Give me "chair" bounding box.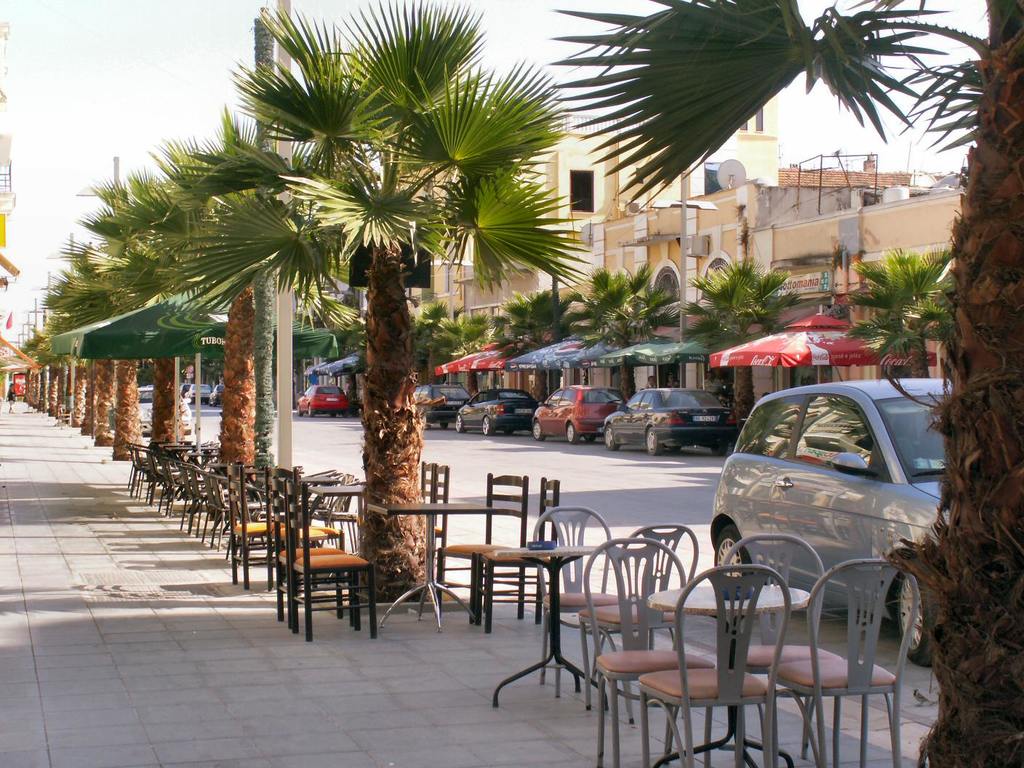
{"x1": 418, "y1": 457, "x2": 456, "y2": 581}.
